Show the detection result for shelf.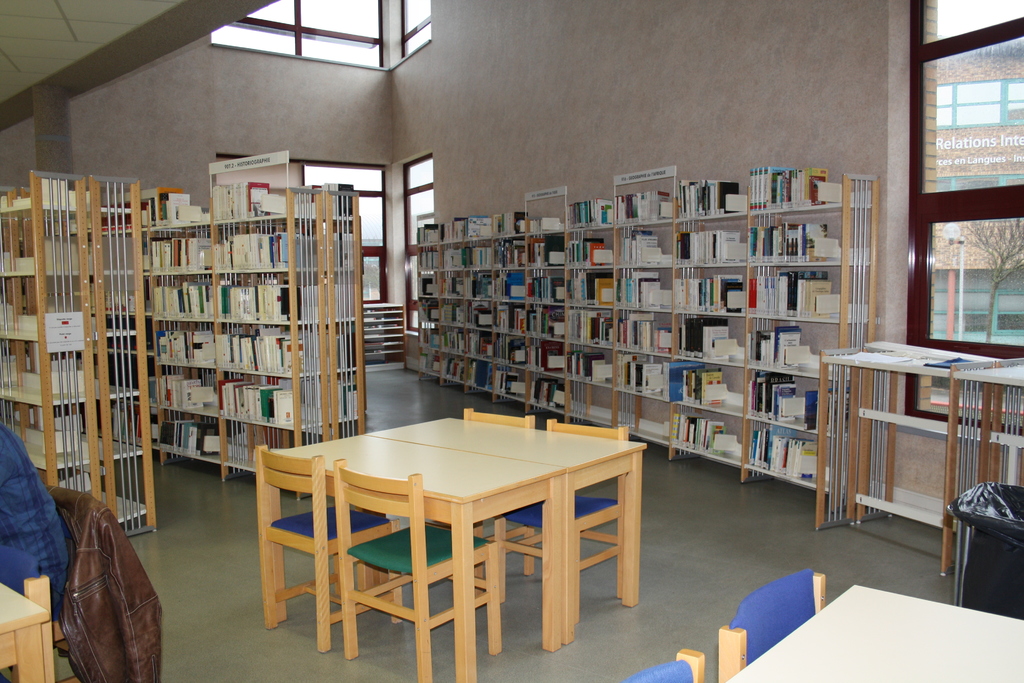
box=[533, 272, 566, 306].
